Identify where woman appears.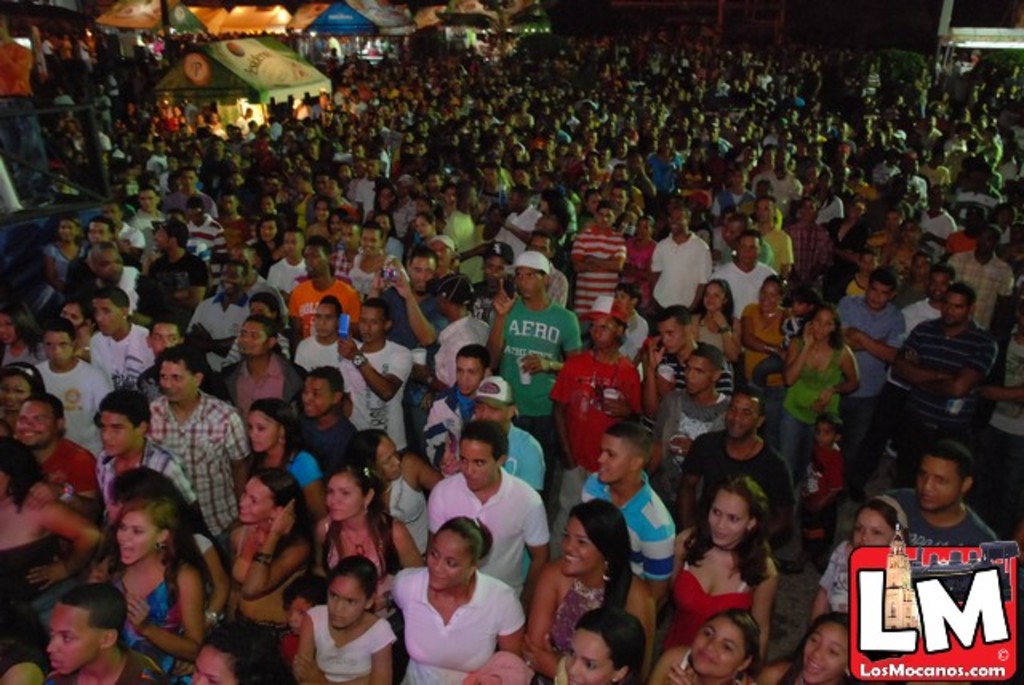
Appears at 805:495:910:627.
